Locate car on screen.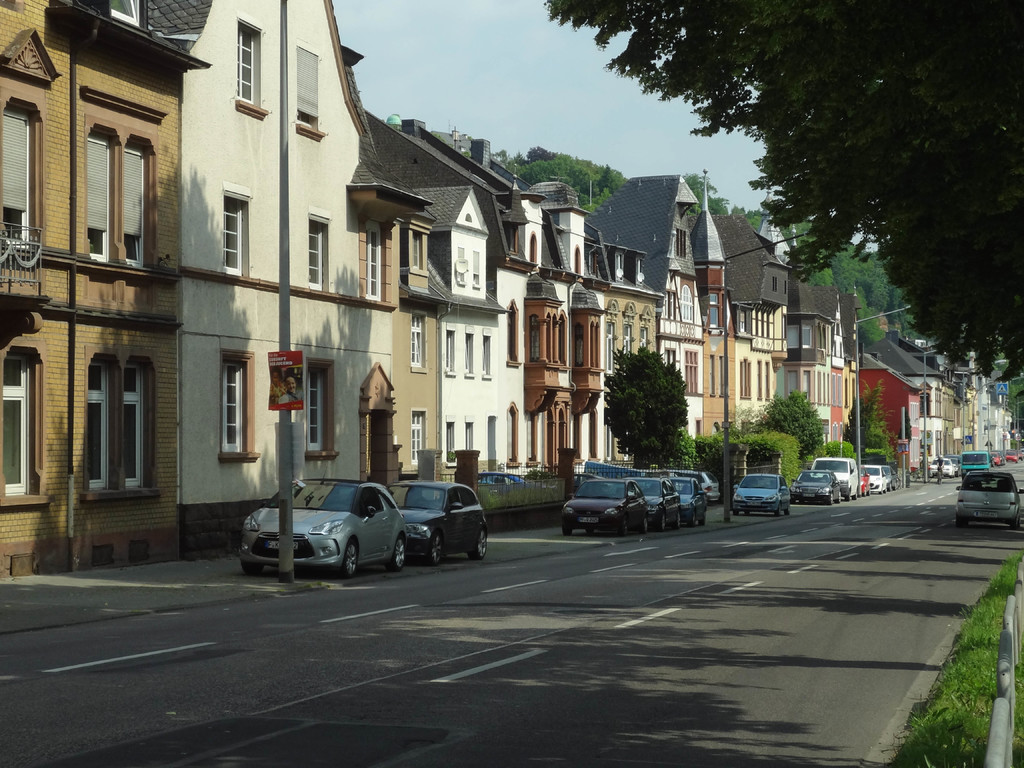
On screen at <region>857, 463, 870, 497</region>.
